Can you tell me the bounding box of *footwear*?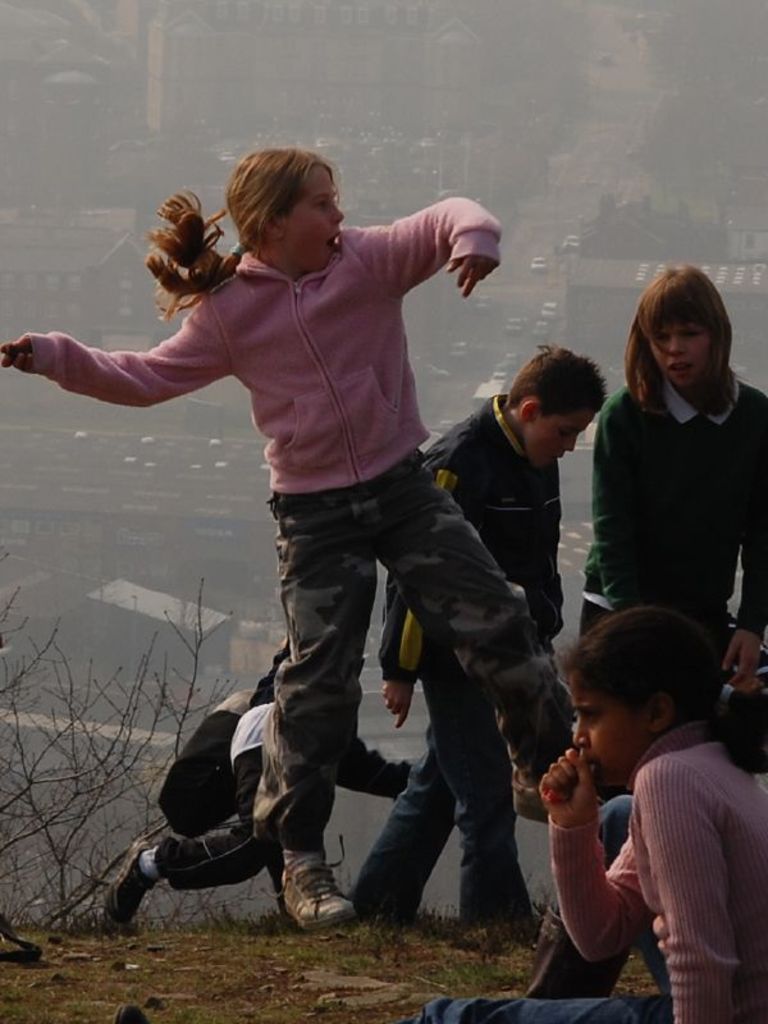
locate(104, 838, 145, 911).
